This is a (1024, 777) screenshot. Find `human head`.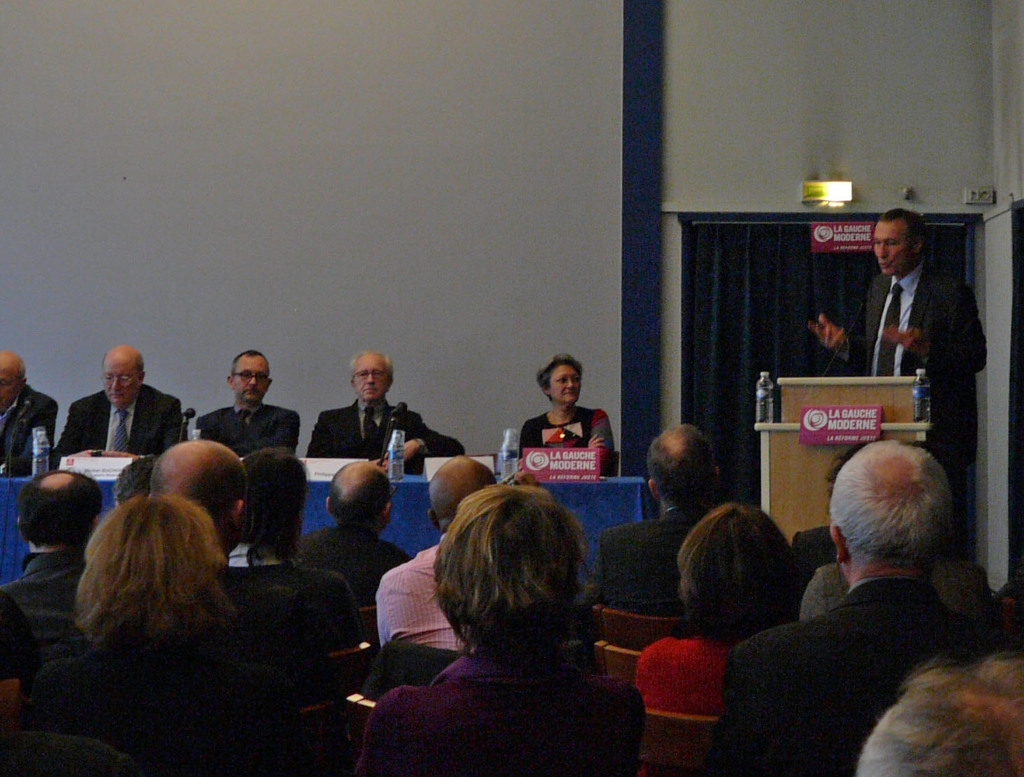
Bounding box: (104, 344, 146, 409).
